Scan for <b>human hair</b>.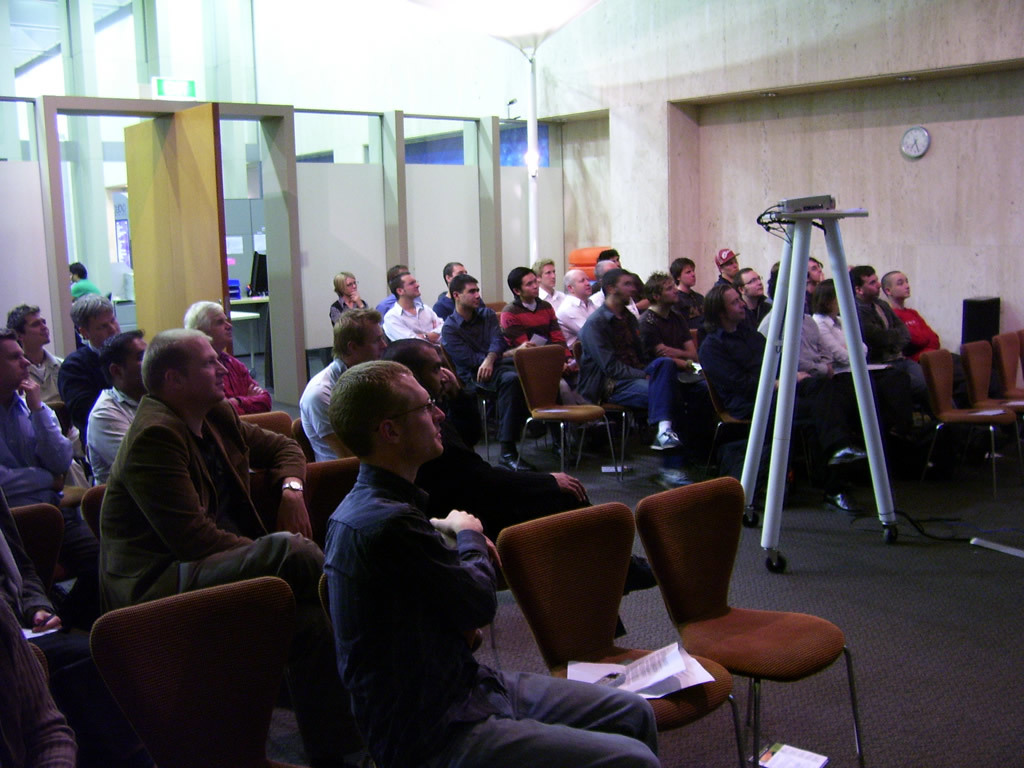
Scan result: BBox(734, 261, 752, 290).
